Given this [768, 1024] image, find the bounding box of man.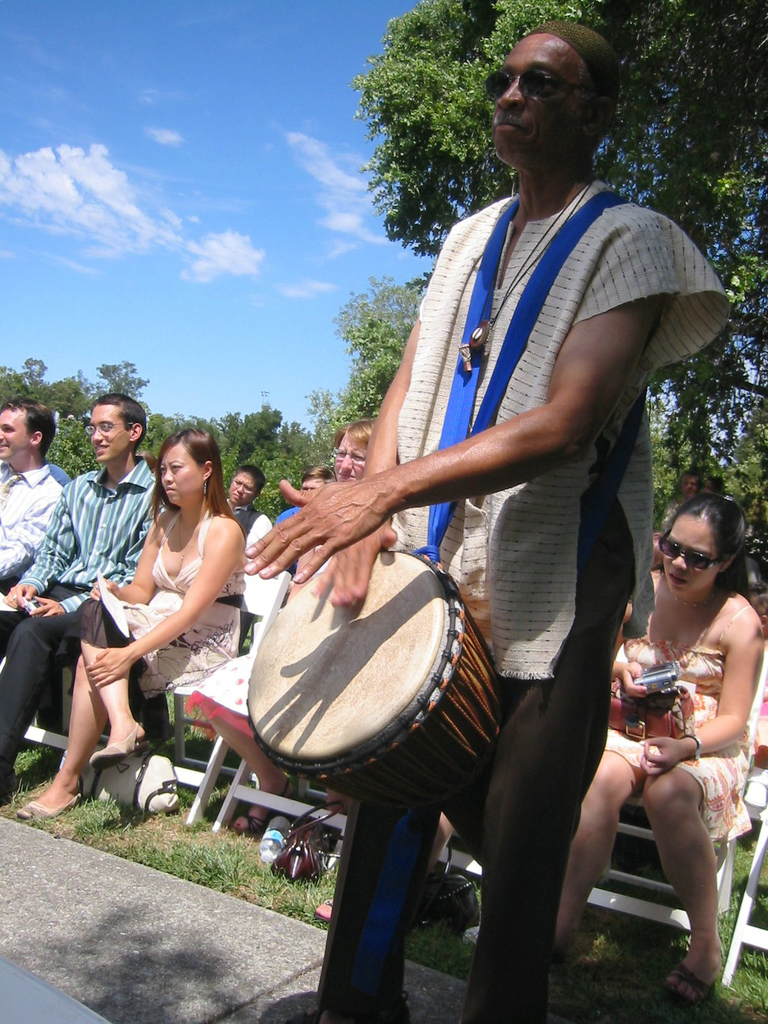
bbox(258, 47, 712, 985).
